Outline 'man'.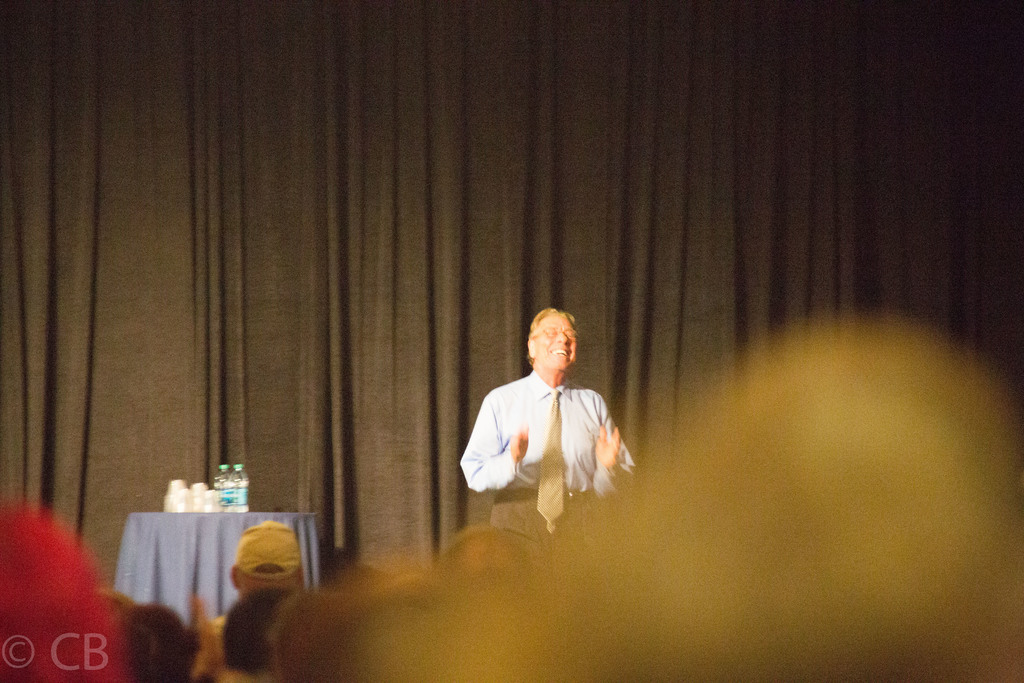
Outline: (446,292,644,572).
